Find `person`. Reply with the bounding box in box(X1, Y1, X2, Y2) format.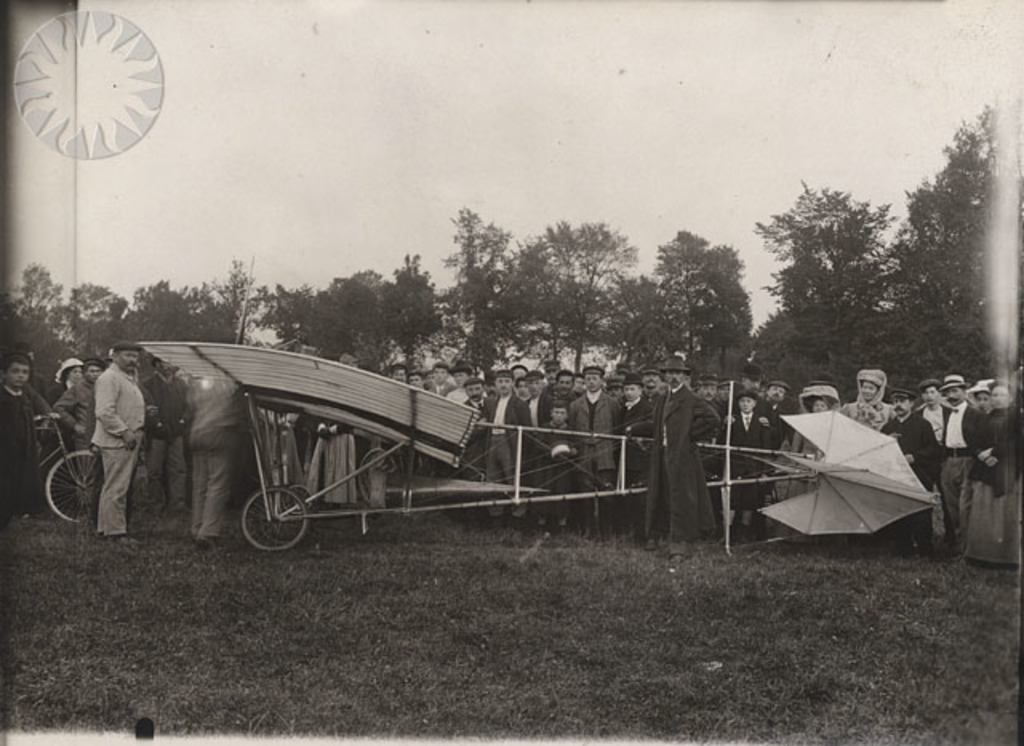
box(0, 351, 58, 517).
